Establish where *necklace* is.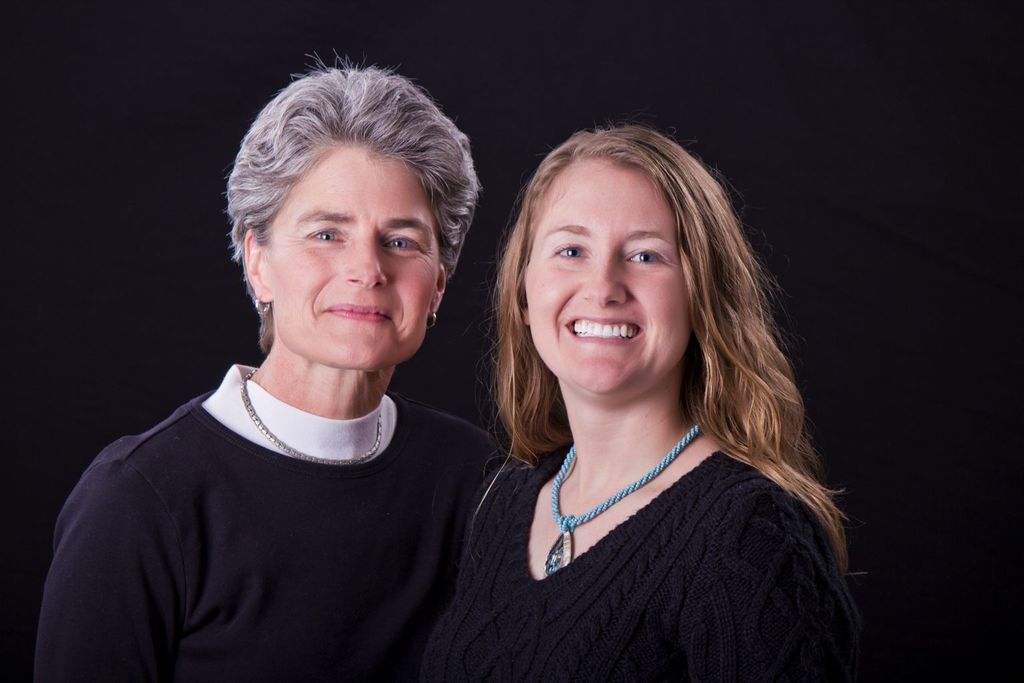
Established at crop(239, 366, 386, 465).
